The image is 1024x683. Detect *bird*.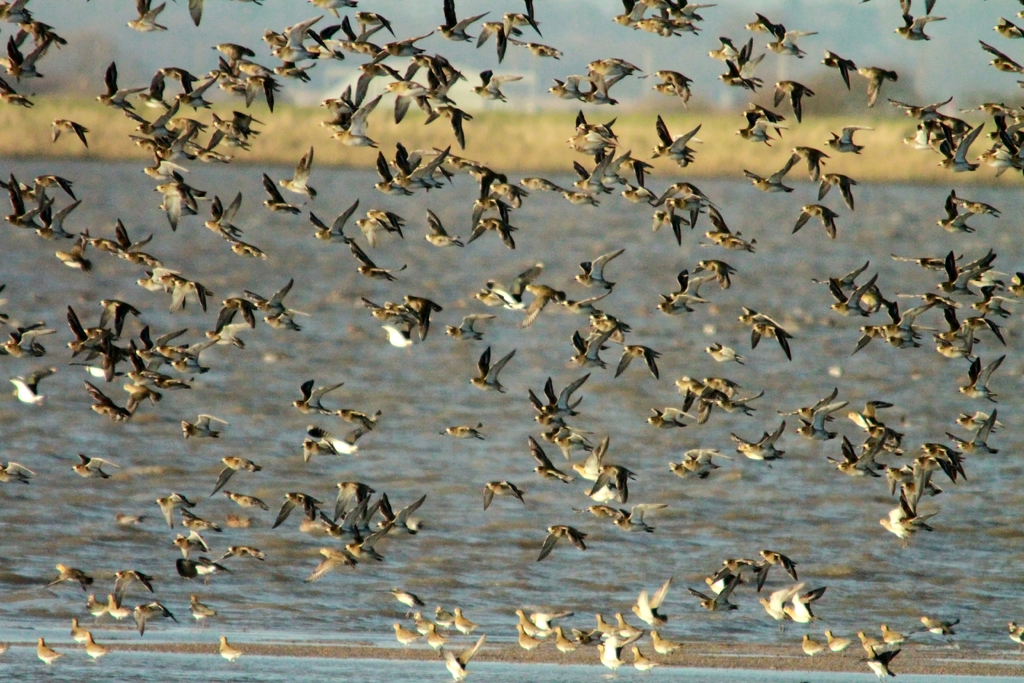
Detection: bbox(148, 319, 250, 388).
